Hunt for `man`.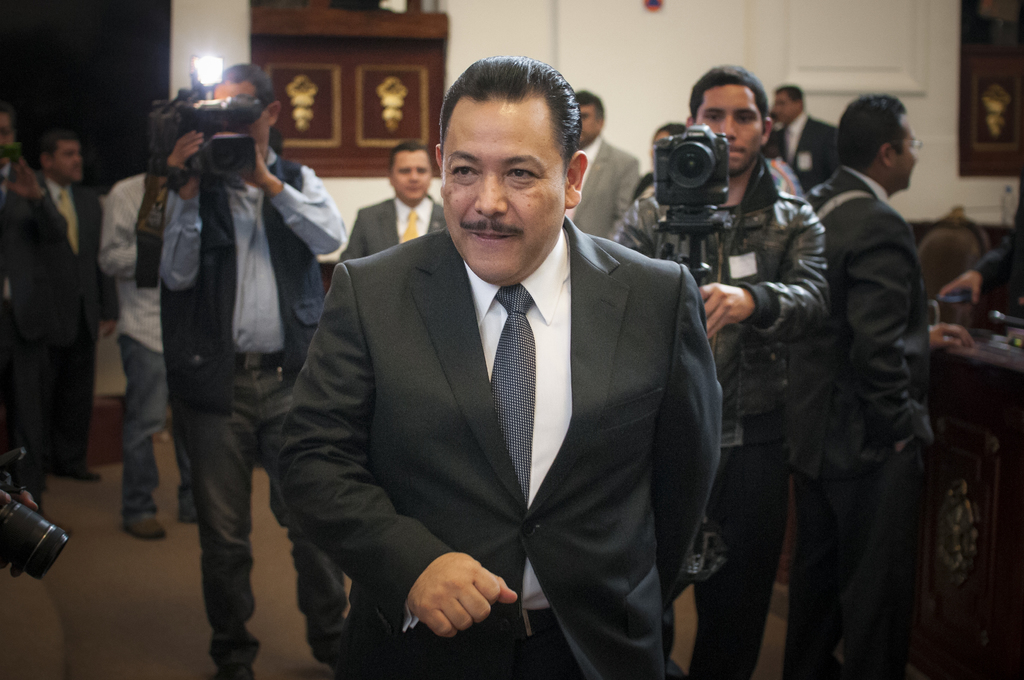
Hunted down at bbox(105, 107, 220, 543).
